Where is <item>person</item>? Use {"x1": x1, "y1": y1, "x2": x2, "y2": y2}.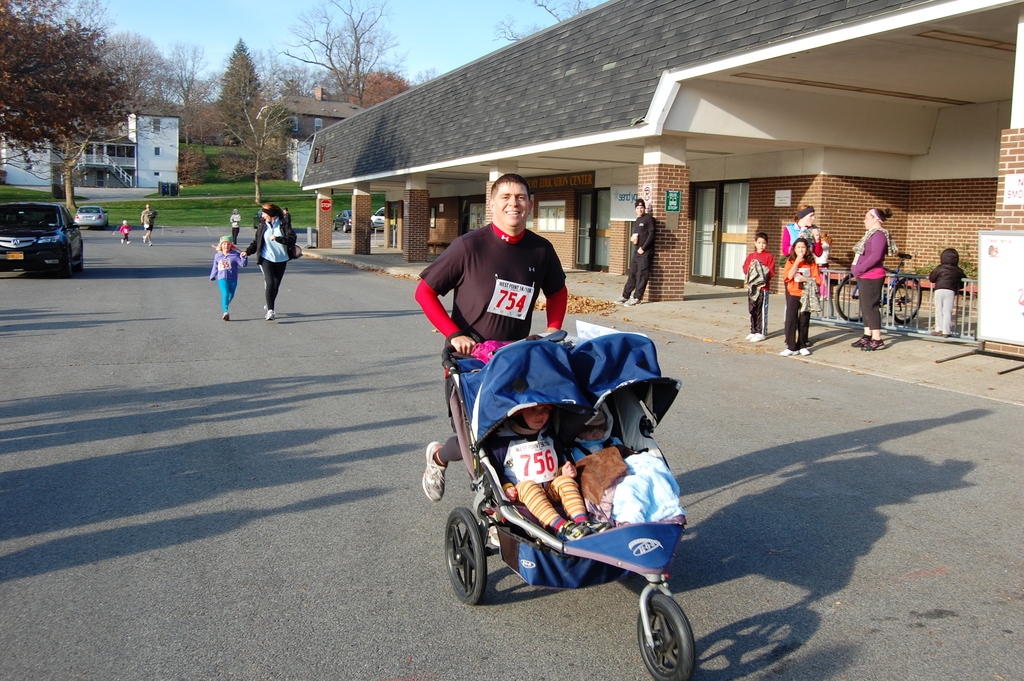
{"x1": 570, "y1": 393, "x2": 684, "y2": 524}.
